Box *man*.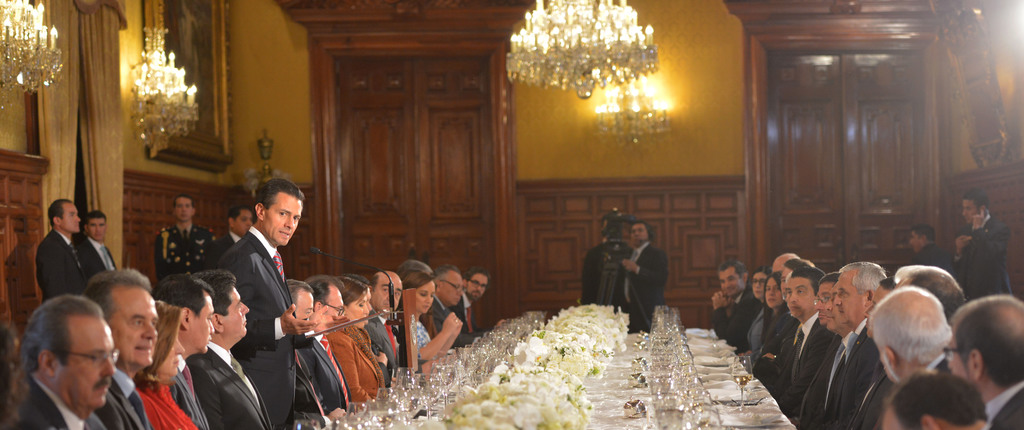
{"x1": 17, "y1": 299, "x2": 114, "y2": 429}.
